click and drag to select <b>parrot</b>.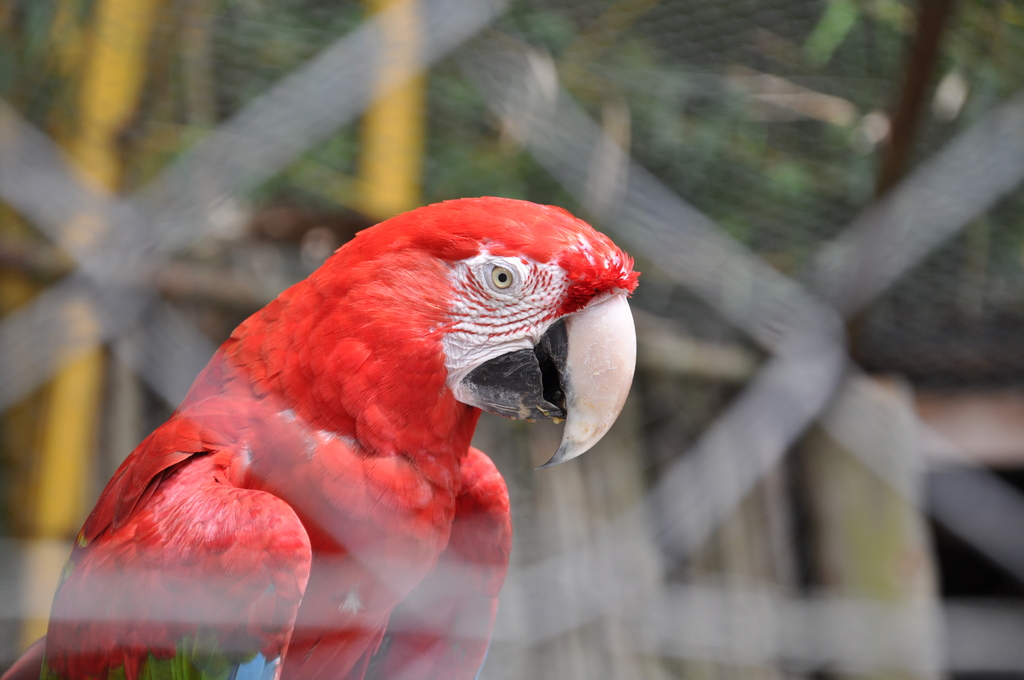
Selection: 2:188:651:679.
